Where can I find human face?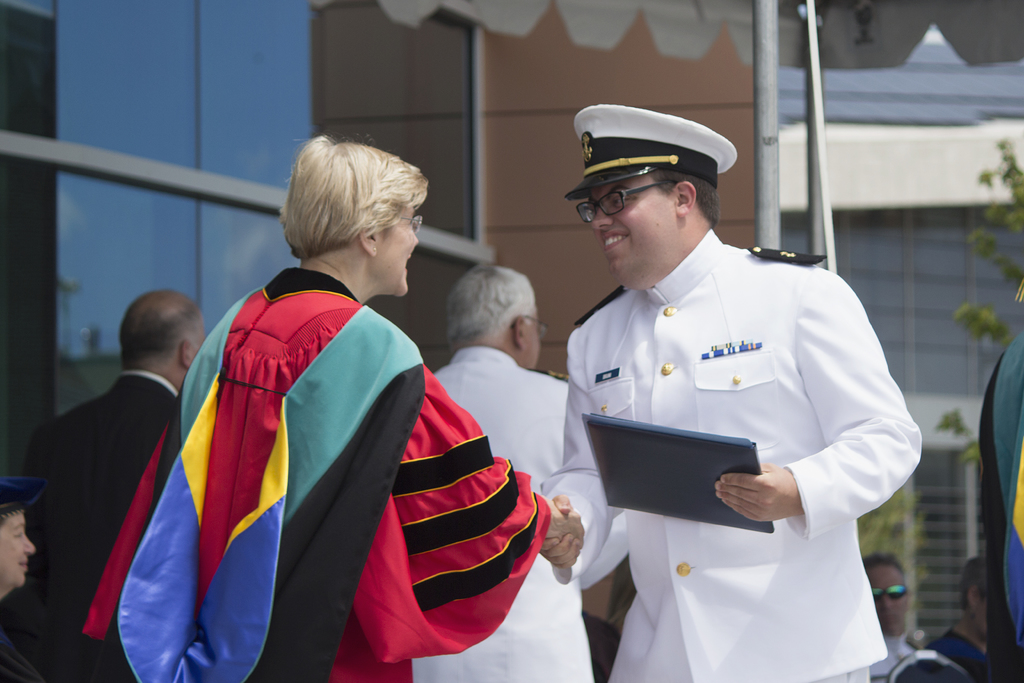
You can find it at left=0, top=508, right=35, bottom=586.
